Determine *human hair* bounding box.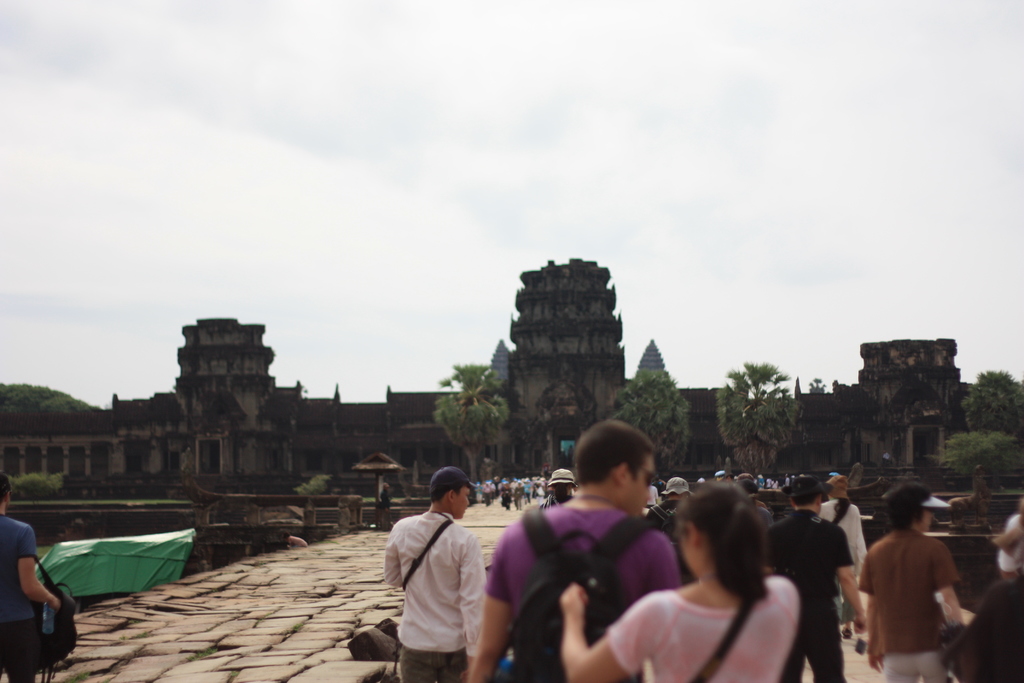
Determined: bbox=(0, 475, 10, 504).
